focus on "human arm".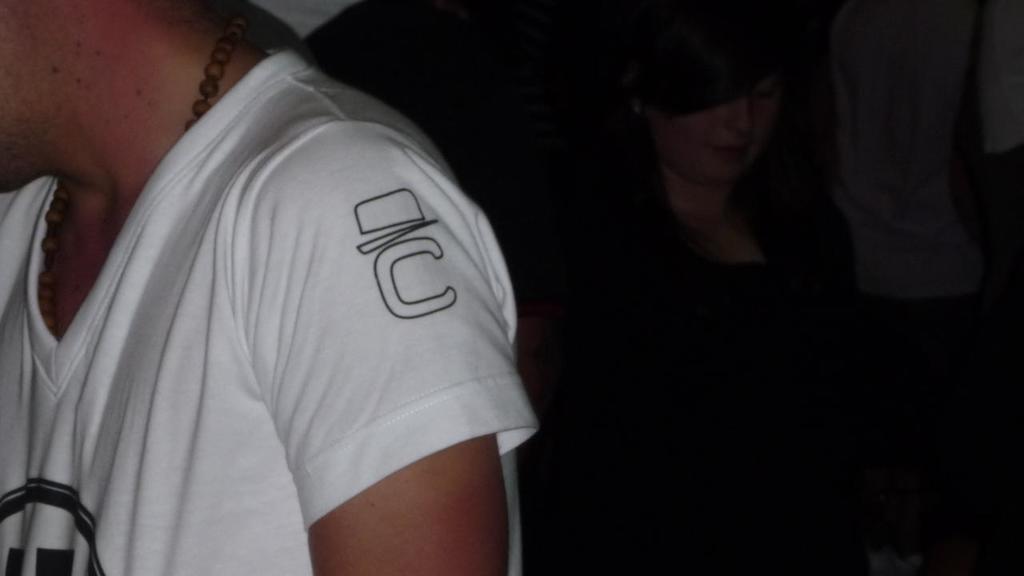
Focused at locate(246, 133, 507, 575).
